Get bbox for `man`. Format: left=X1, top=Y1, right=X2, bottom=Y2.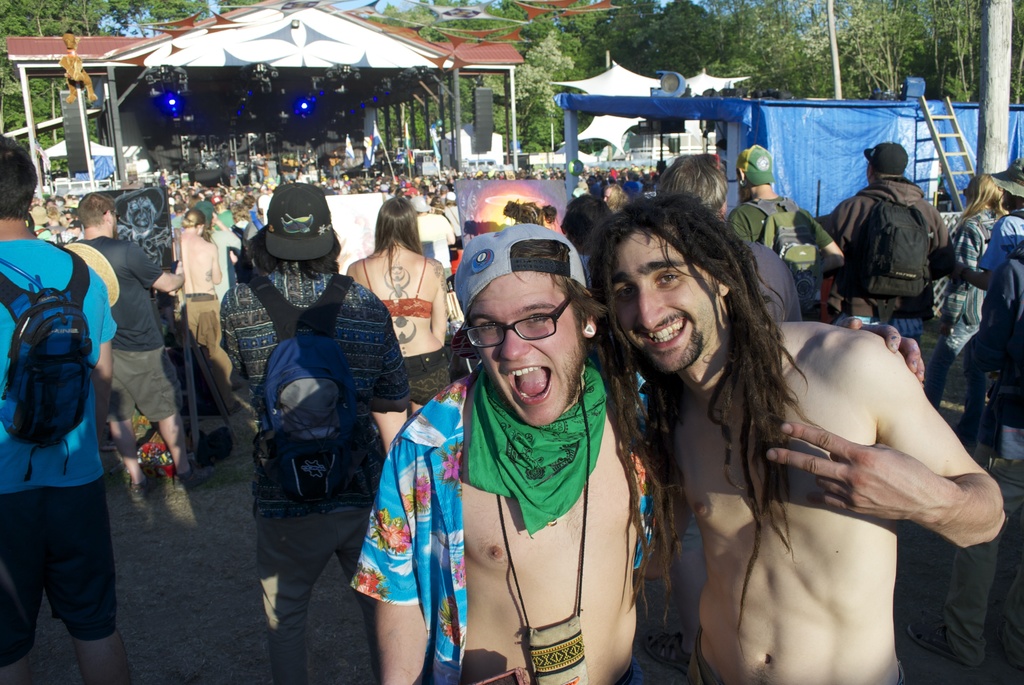
left=0, top=139, right=118, bottom=684.
